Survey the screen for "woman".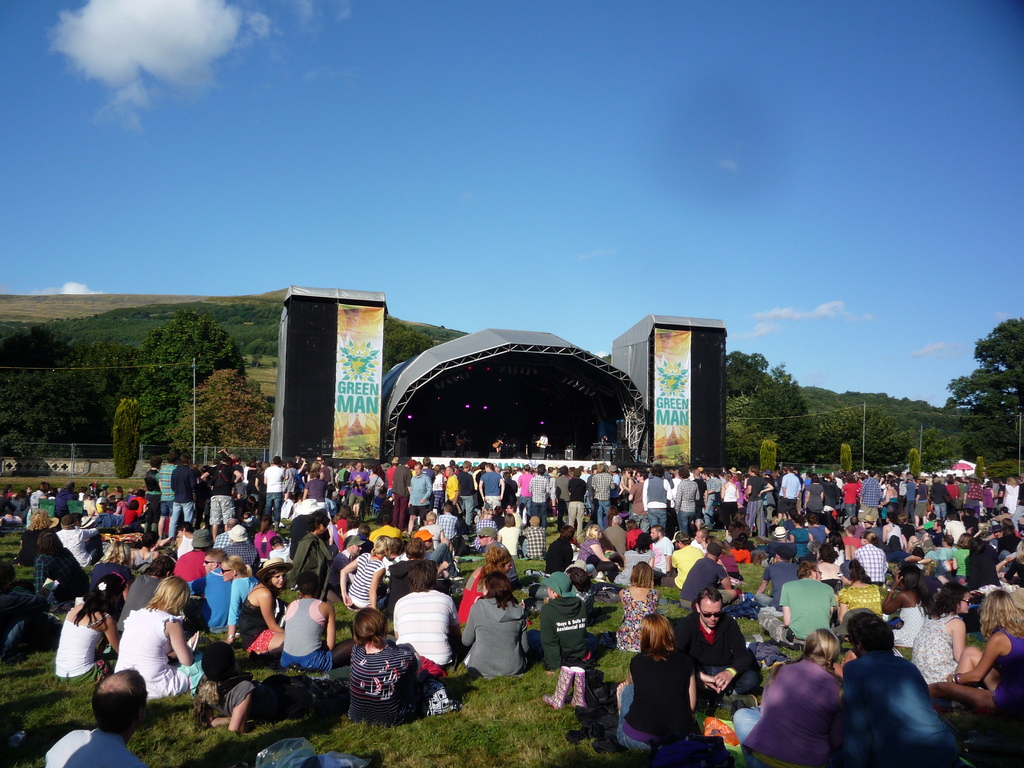
Survey found: pyautogui.locateOnScreen(348, 607, 463, 725).
